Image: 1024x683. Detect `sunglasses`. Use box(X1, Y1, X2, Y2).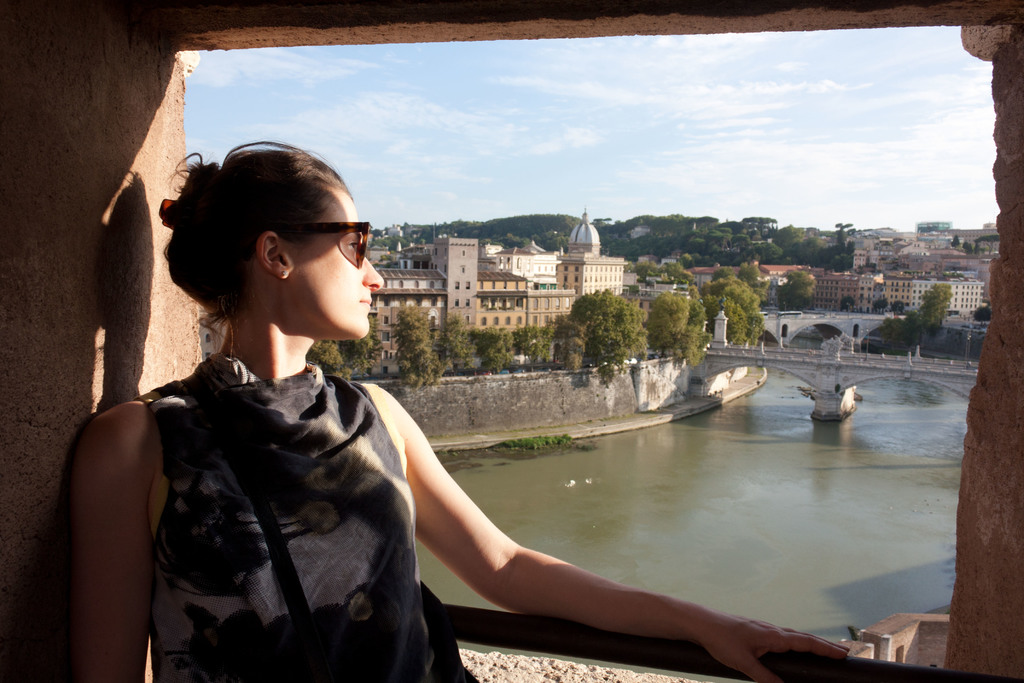
box(283, 220, 375, 267).
